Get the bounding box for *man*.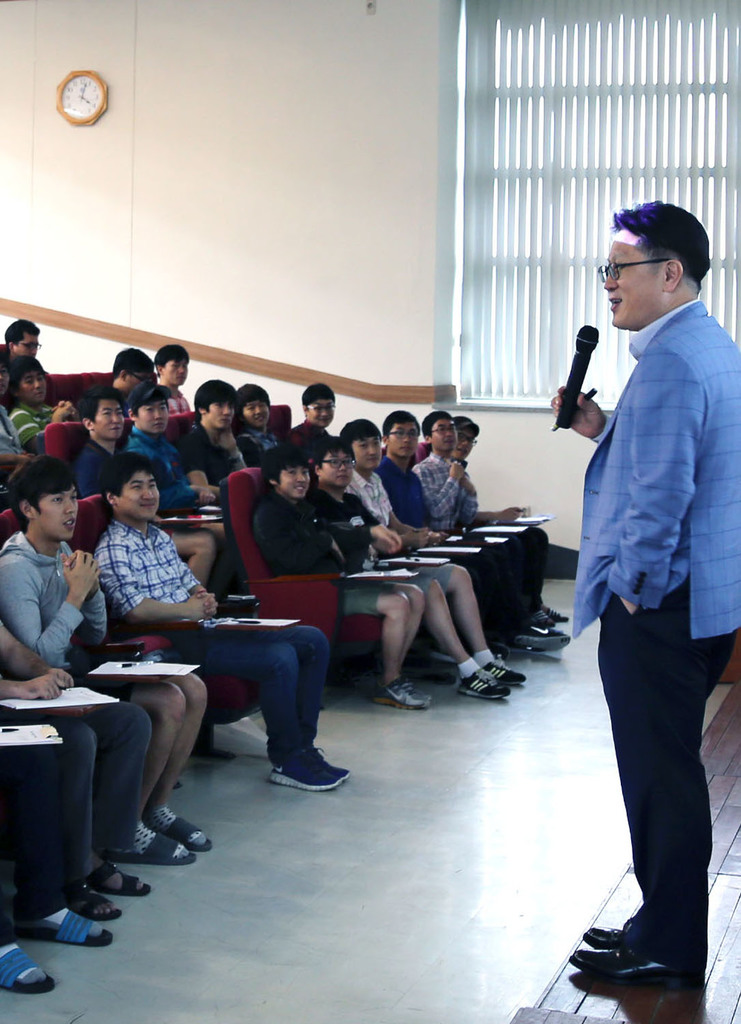
(x1=69, y1=385, x2=233, y2=609).
